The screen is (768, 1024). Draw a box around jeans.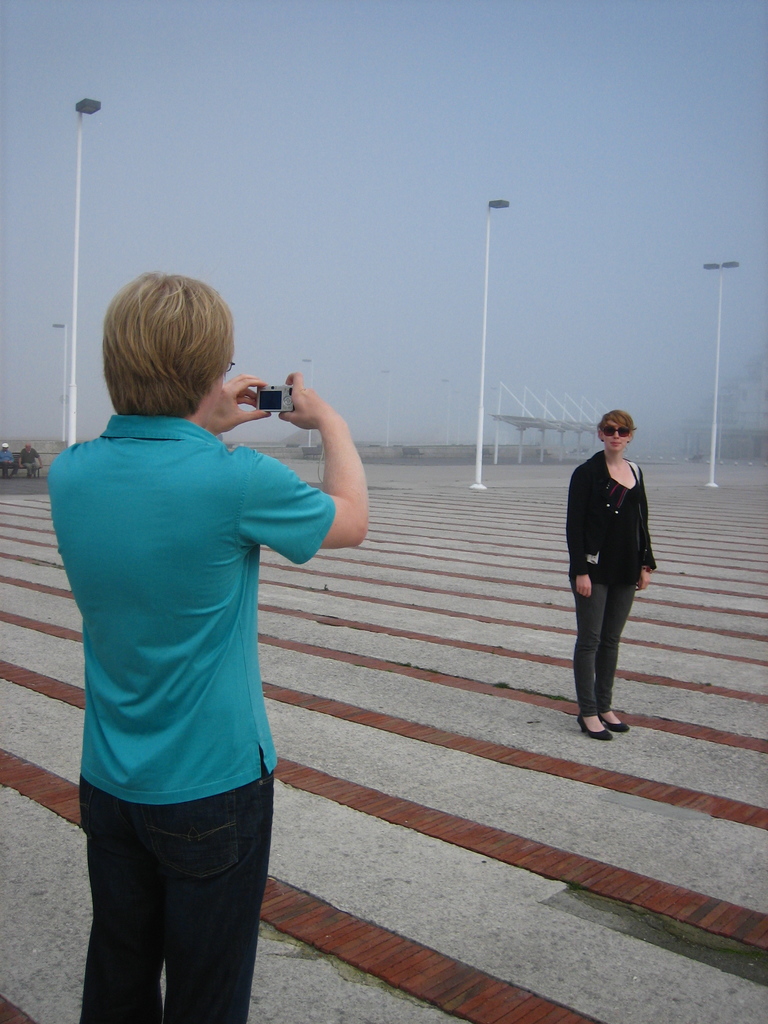
(566, 585, 632, 725).
